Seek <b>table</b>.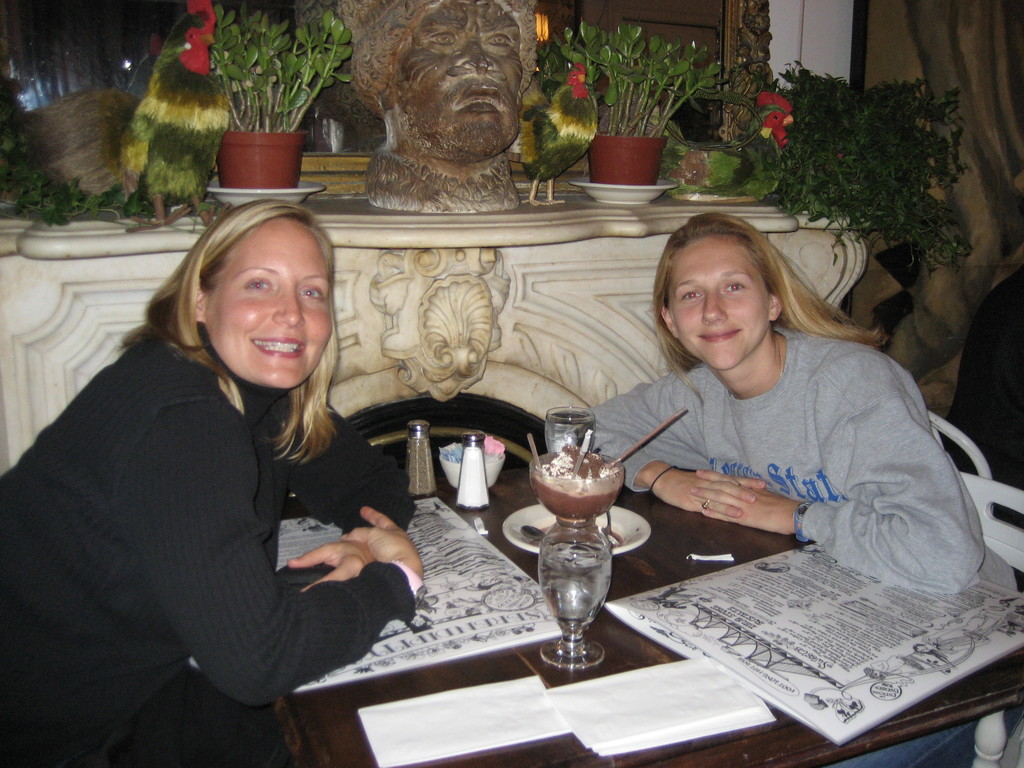
<box>264,428,1023,767</box>.
